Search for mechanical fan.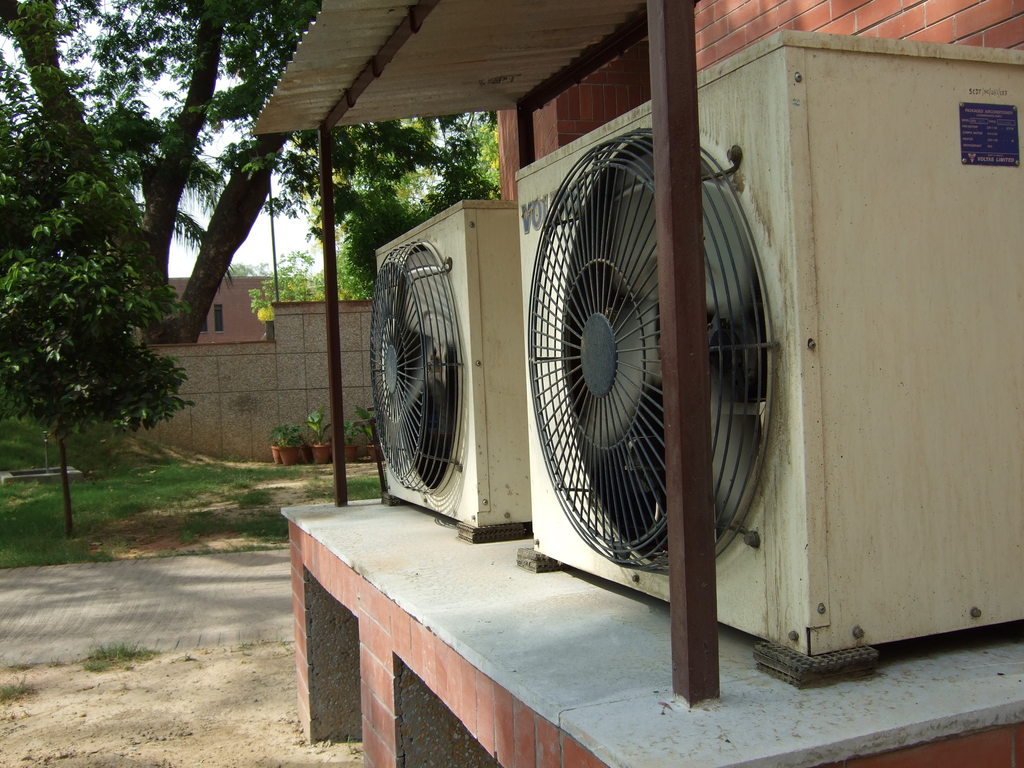
Found at <region>524, 126, 781, 582</region>.
